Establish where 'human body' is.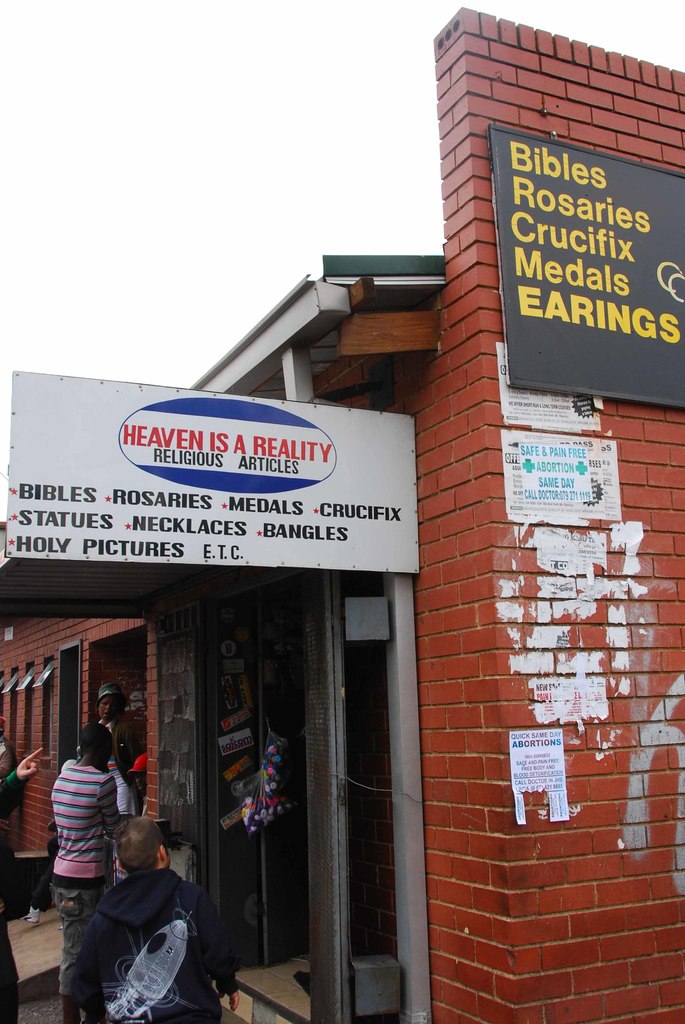
Established at locate(48, 758, 120, 1023).
